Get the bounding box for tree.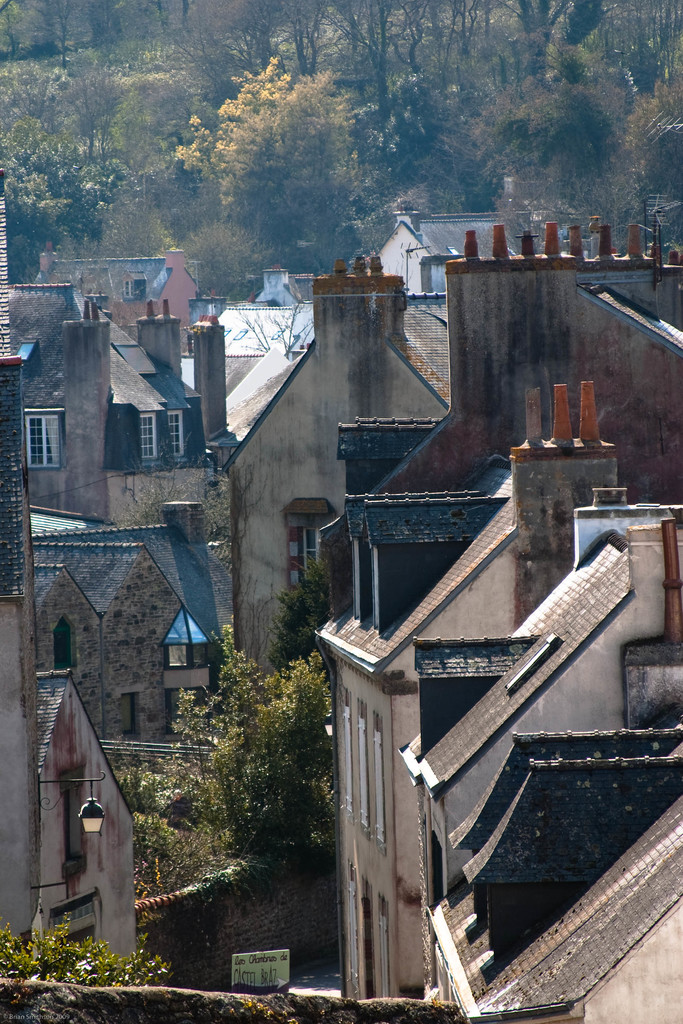
l=126, t=633, r=342, b=855.
